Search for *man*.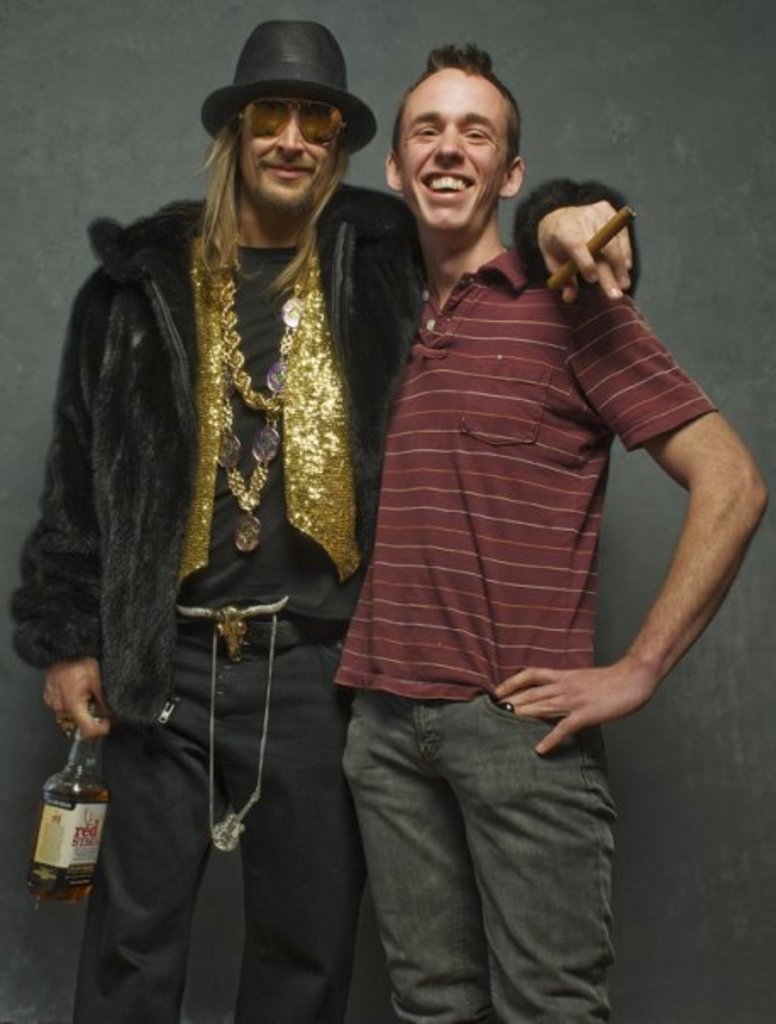
Found at (x1=10, y1=19, x2=646, y2=1022).
